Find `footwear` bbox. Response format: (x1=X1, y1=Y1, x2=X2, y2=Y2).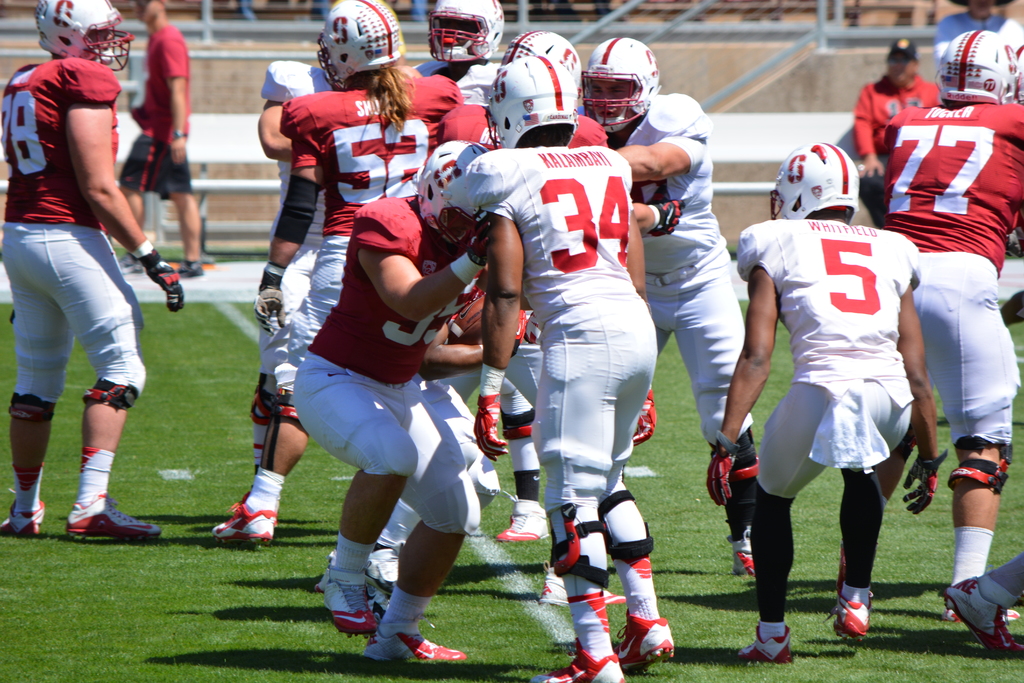
(x1=531, y1=646, x2=624, y2=682).
